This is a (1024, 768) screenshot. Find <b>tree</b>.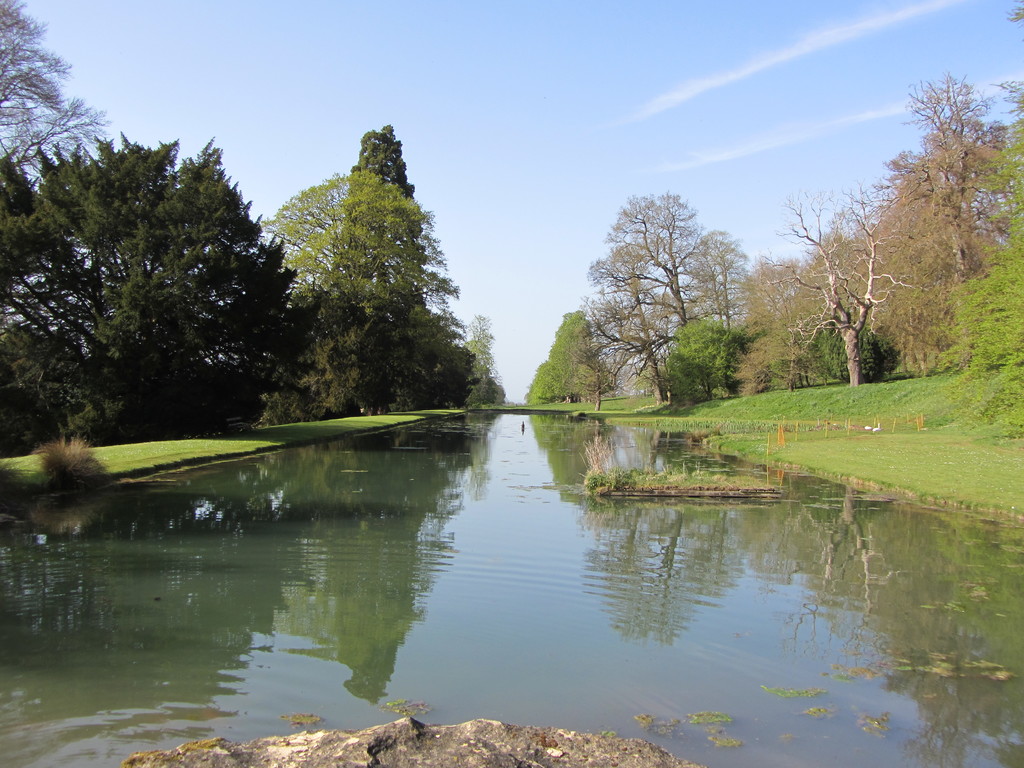
Bounding box: [x1=575, y1=193, x2=739, y2=406].
